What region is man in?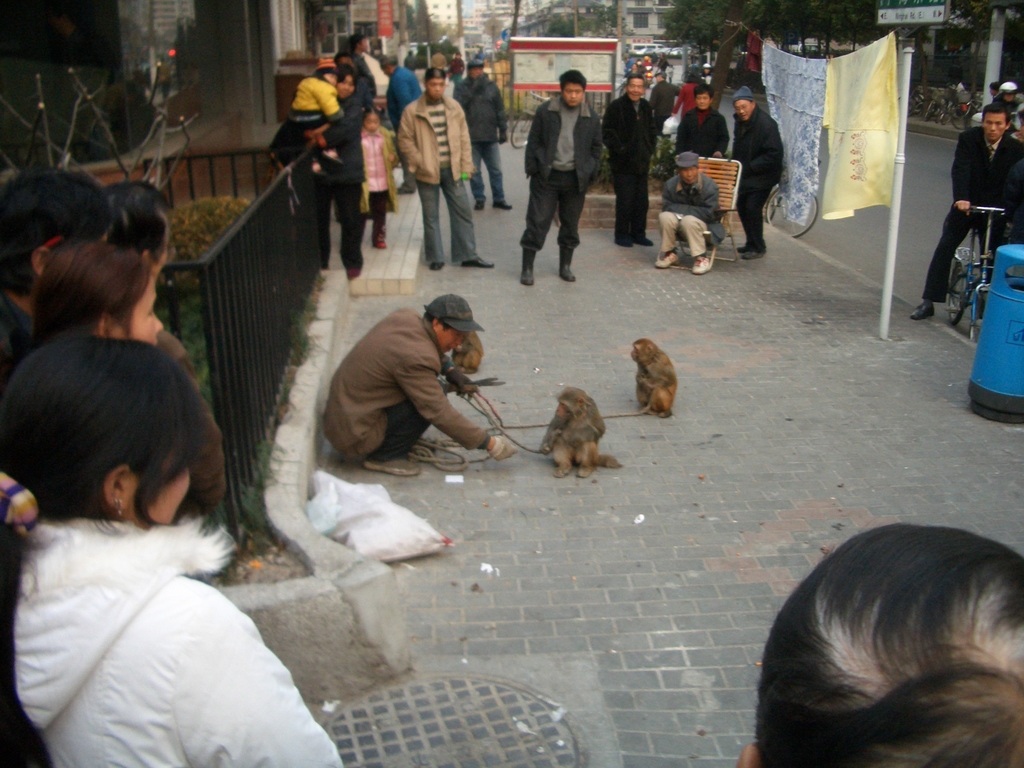
(341, 38, 376, 98).
